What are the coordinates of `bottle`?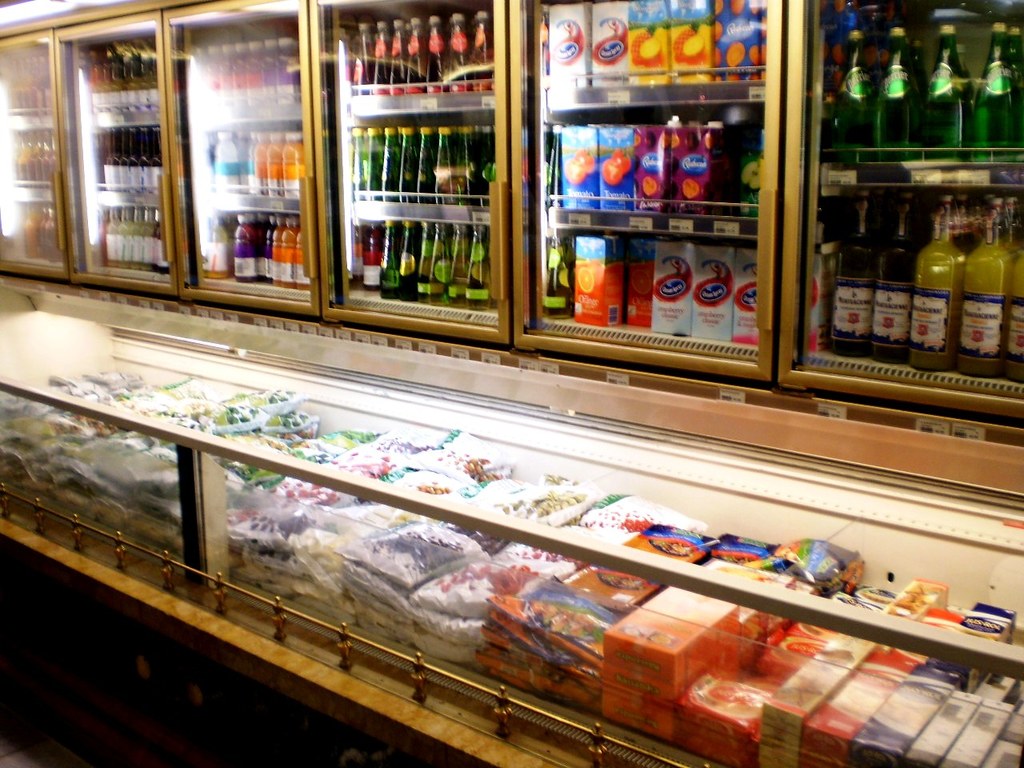
locate(211, 128, 237, 190).
